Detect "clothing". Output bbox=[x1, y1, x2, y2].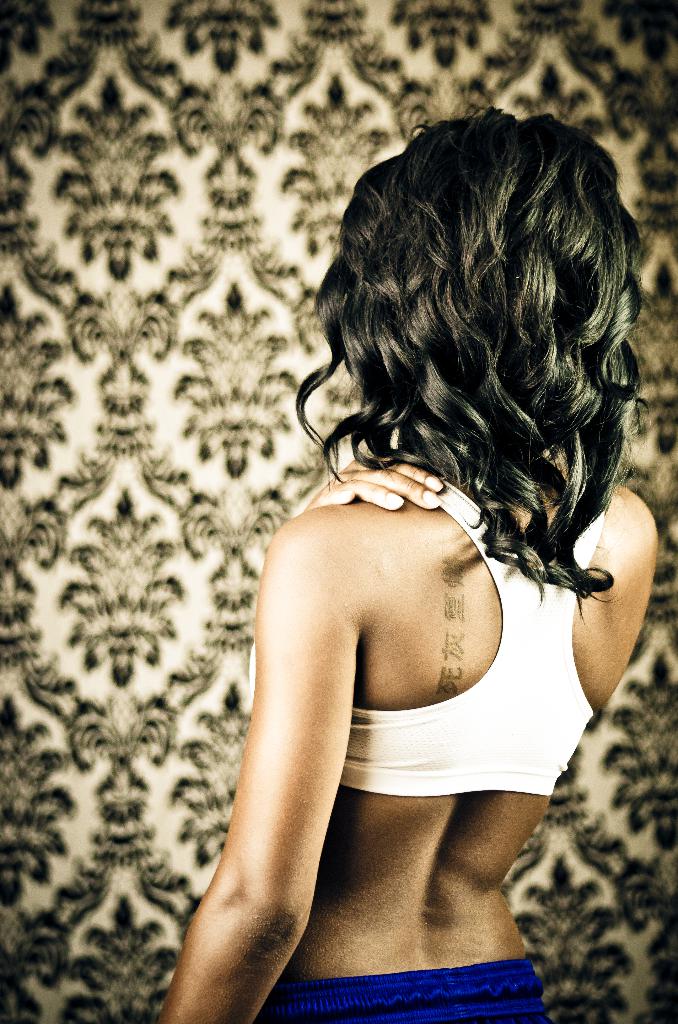
bbox=[254, 962, 553, 1023].
